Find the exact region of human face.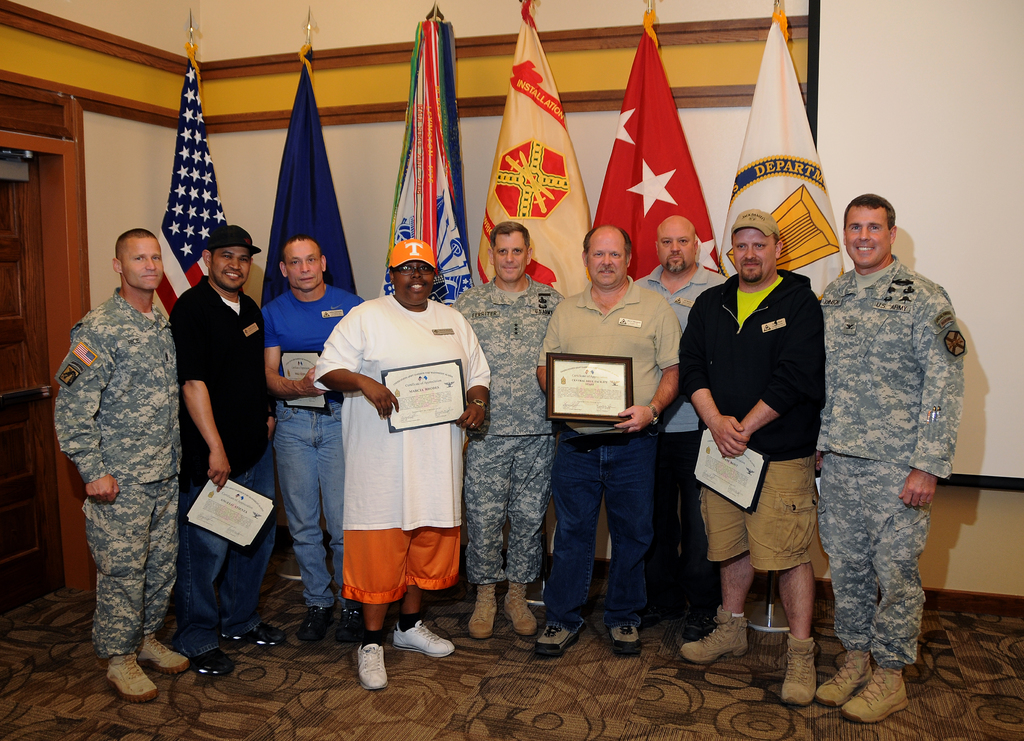
Exact region: bbox=[495, 227, 527, 283].
